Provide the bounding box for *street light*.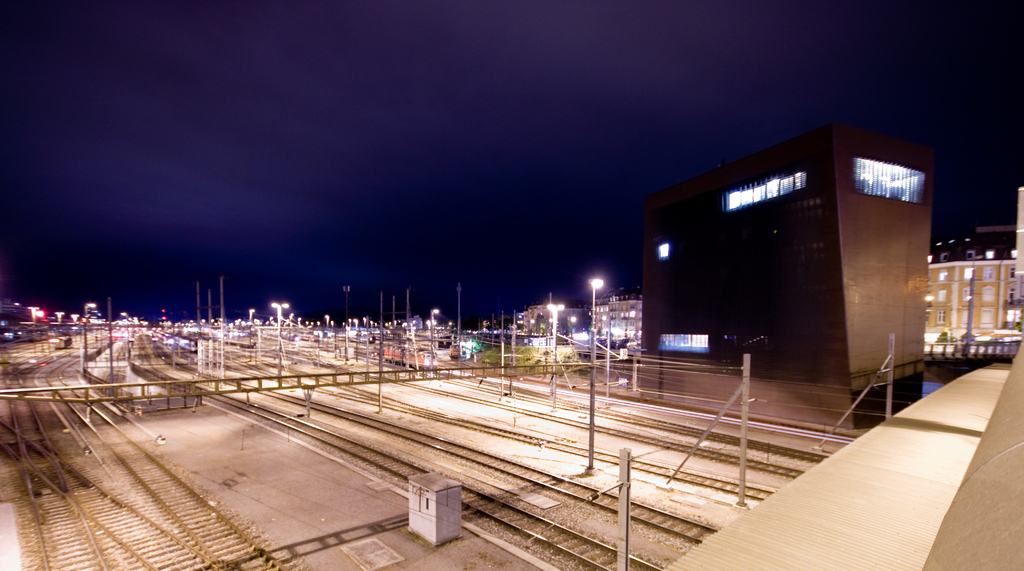
<bbox>271, 302, 294, 381</bbox>.
